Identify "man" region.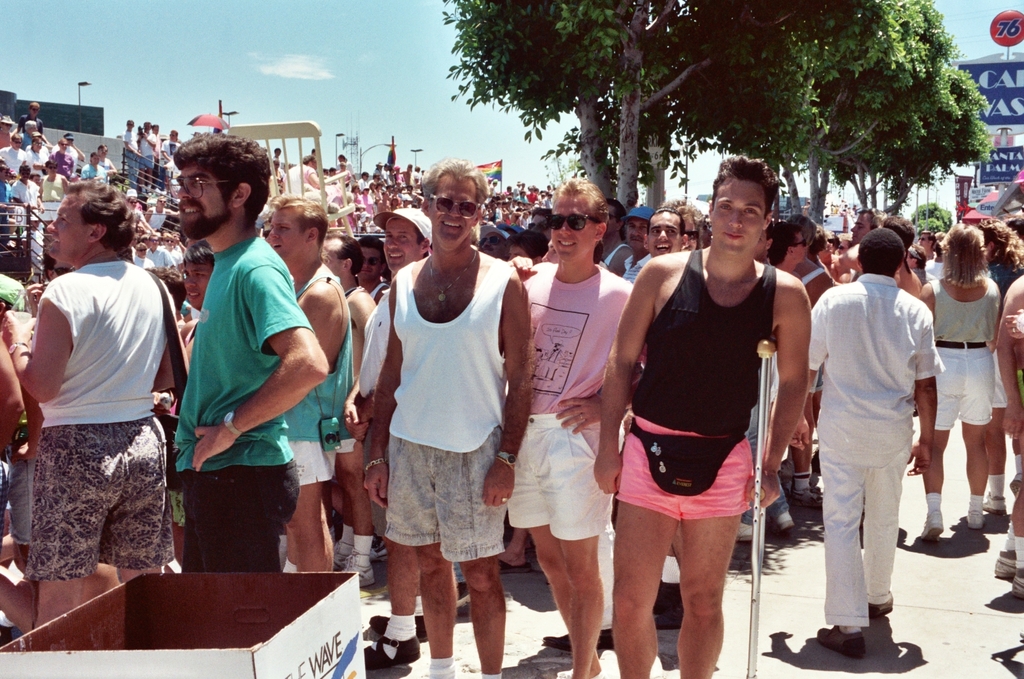
Region: bbox=(809, 203, 953, 656).
